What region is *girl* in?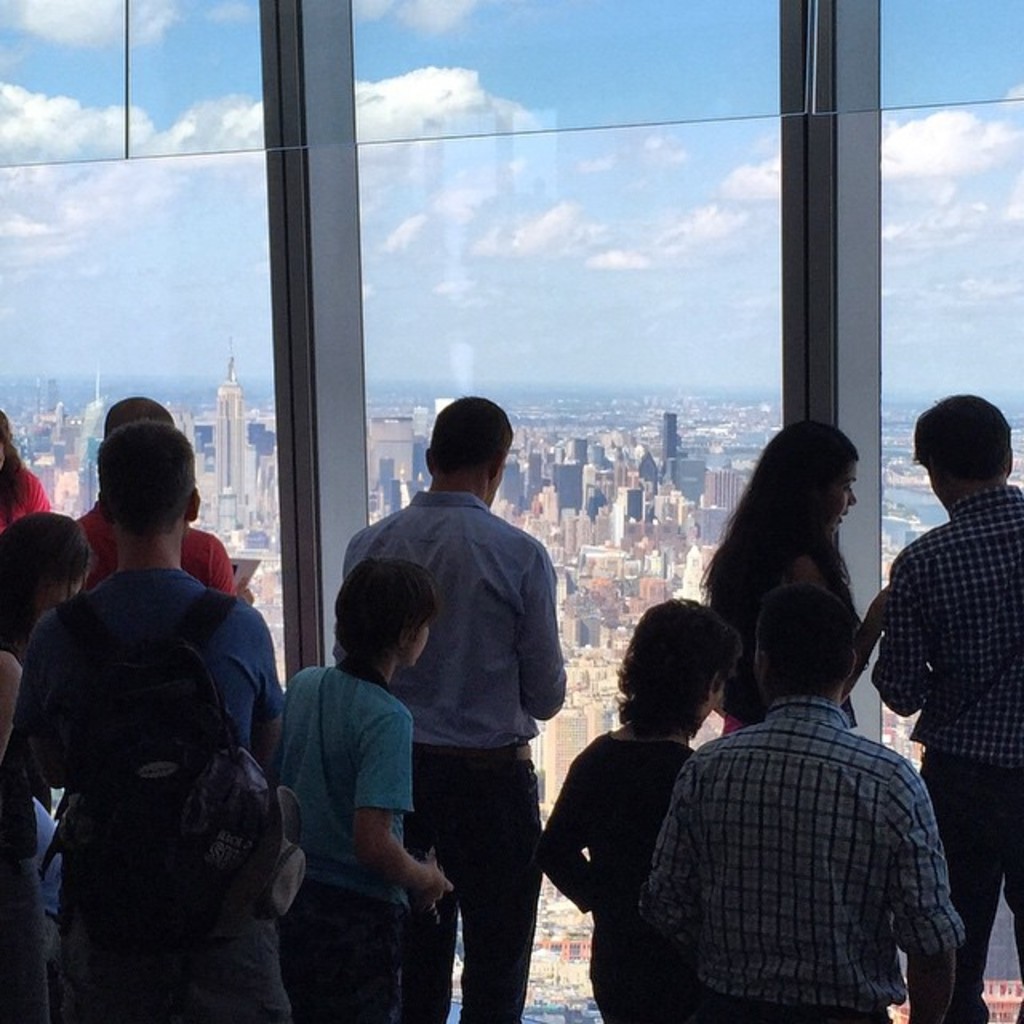
detection(694, 418, 898, 734).
